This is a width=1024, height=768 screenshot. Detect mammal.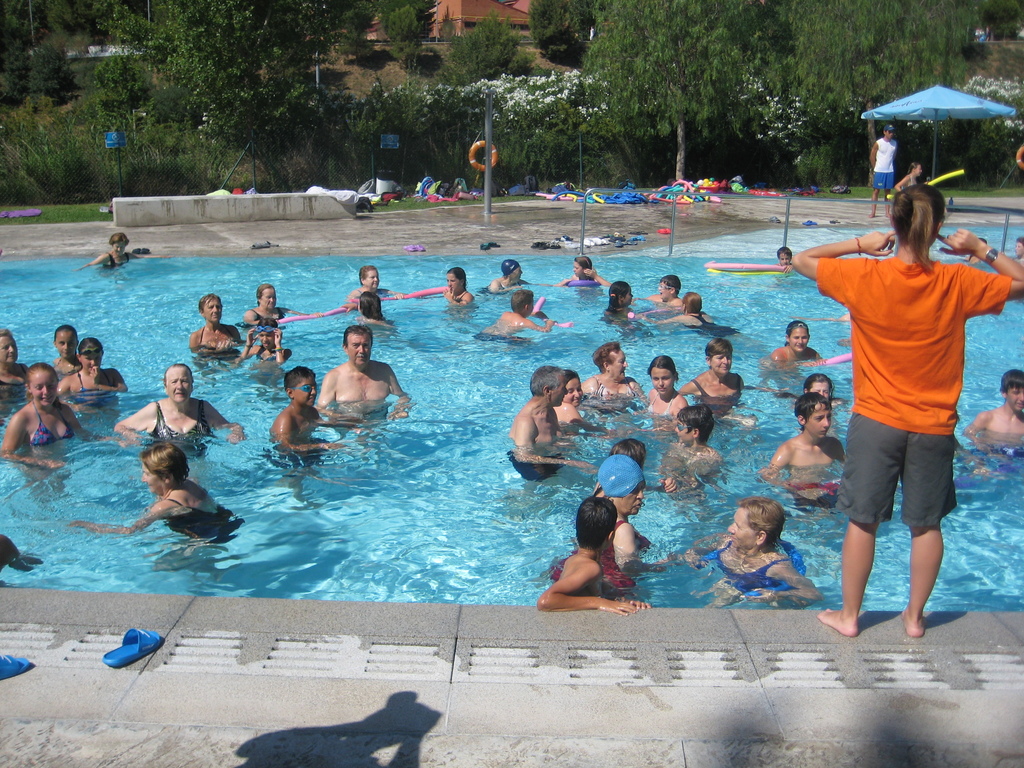
<bbox>55, 331, 128, 399</bbox>.
